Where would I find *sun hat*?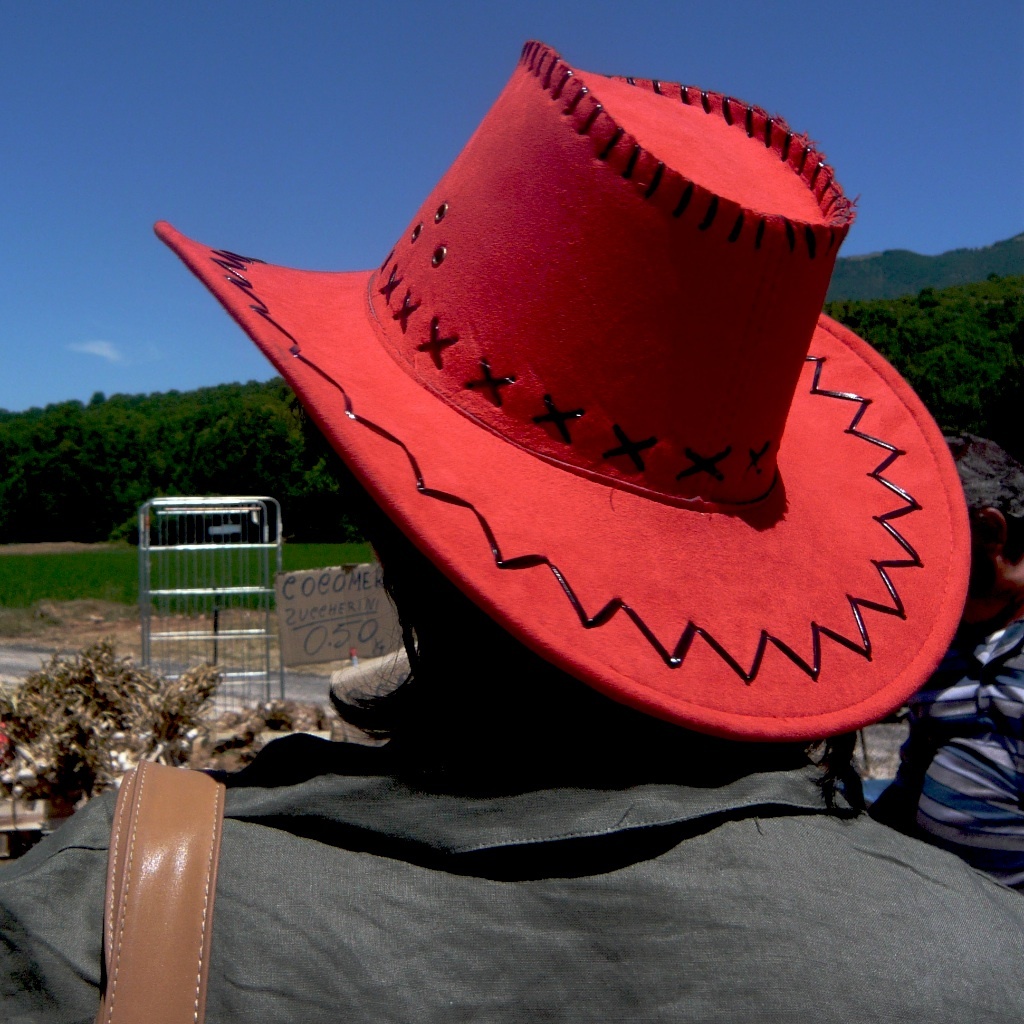
At <region>147, 33, 1012, 746</region>.
